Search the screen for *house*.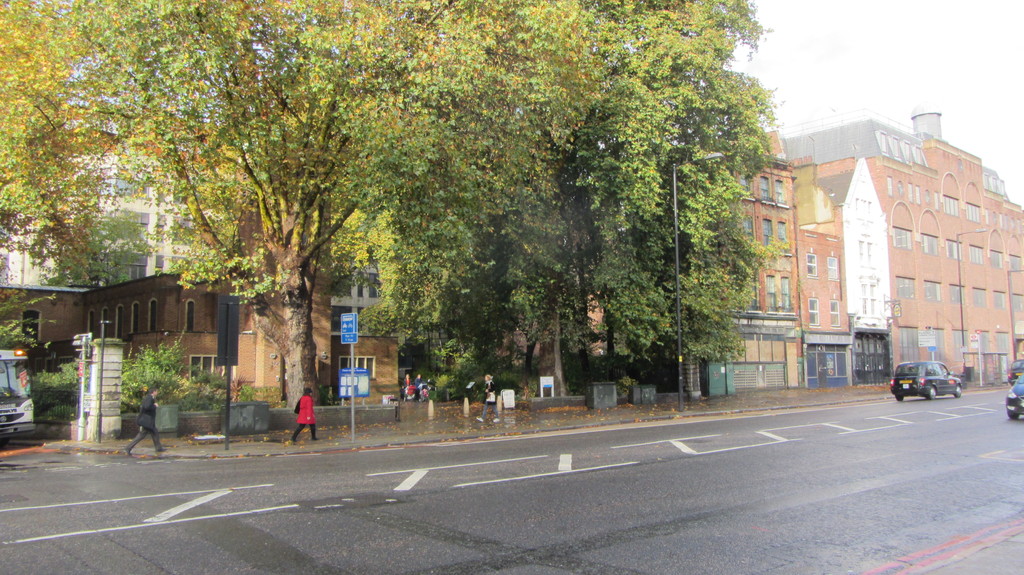
Found at 779 108 1023 391.
